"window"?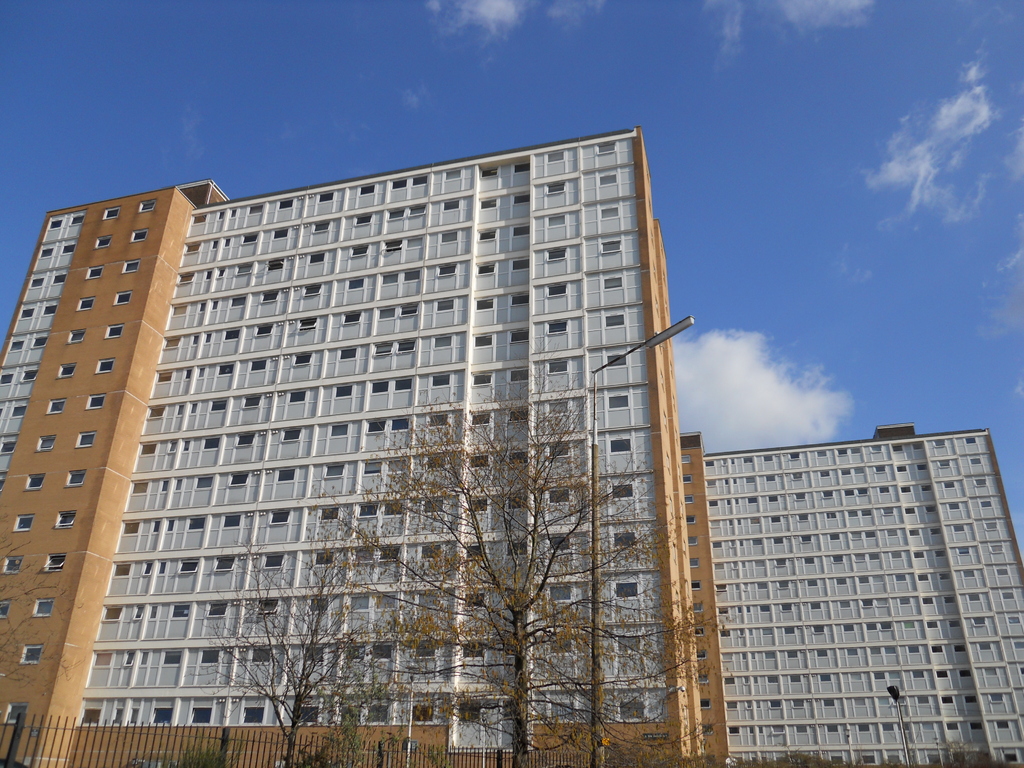
{"left": 845, "top": 511, "right": 858, "bottom": 518}
